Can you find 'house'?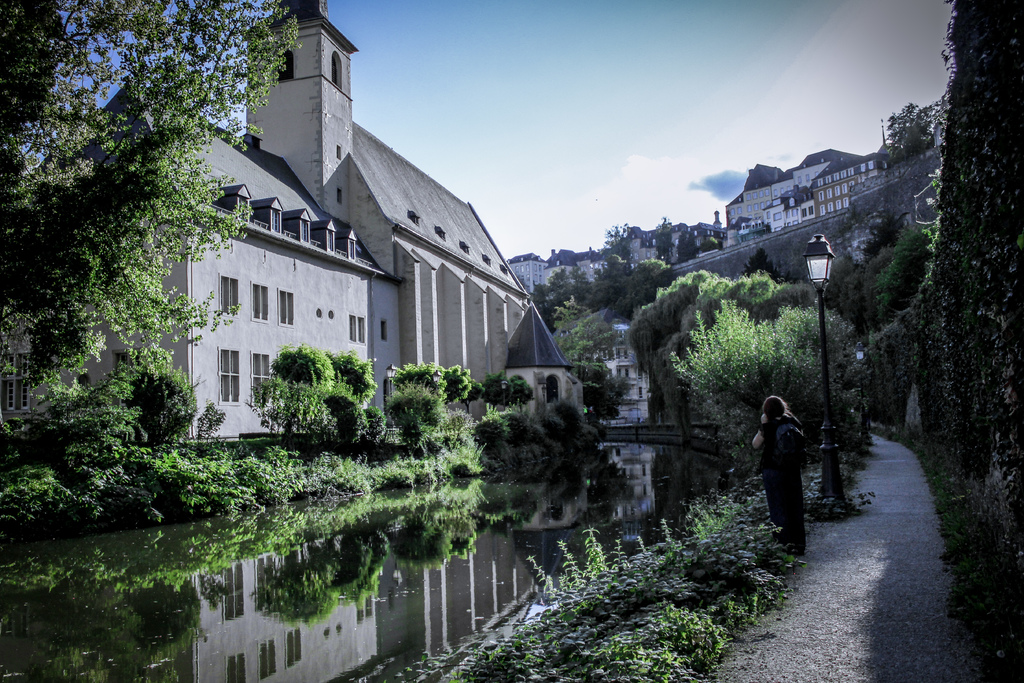
Yes, bounding box: bbox=[669, 136, 950, 304].
